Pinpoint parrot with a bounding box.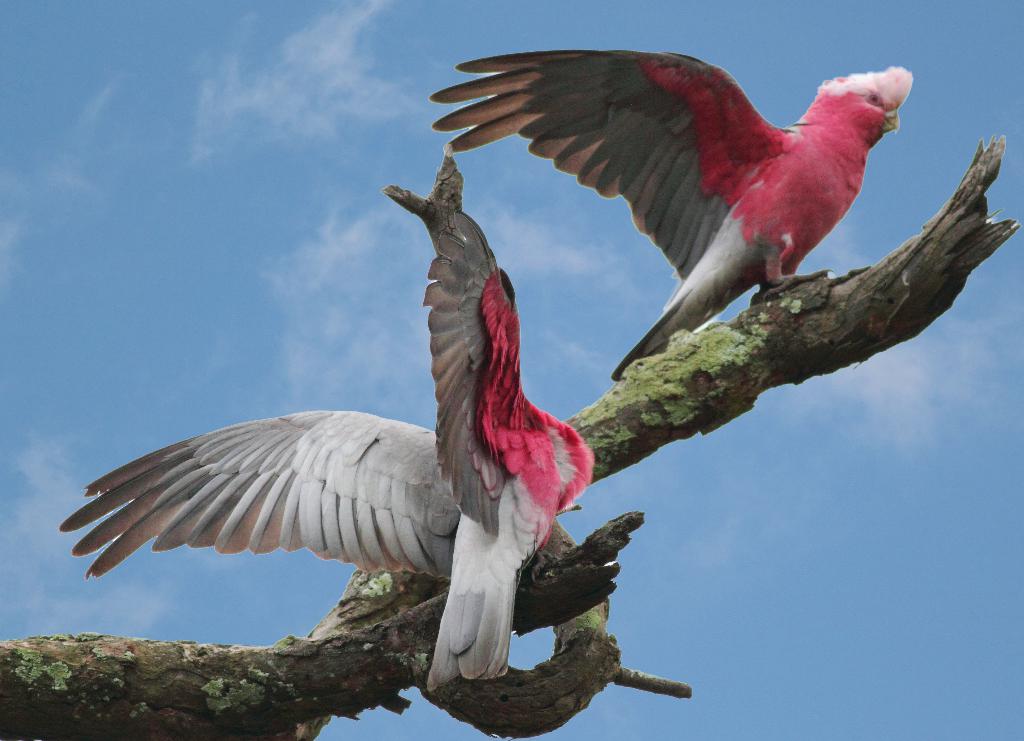
box=[60, 212, 597, 699].
